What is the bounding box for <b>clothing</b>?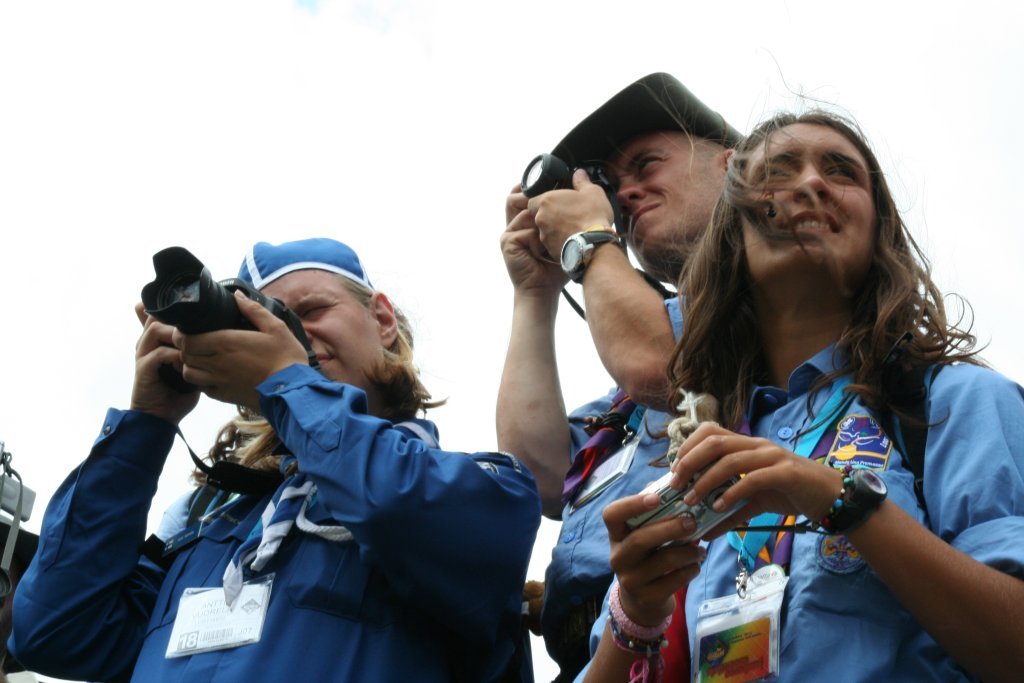
538:292:706:682.
